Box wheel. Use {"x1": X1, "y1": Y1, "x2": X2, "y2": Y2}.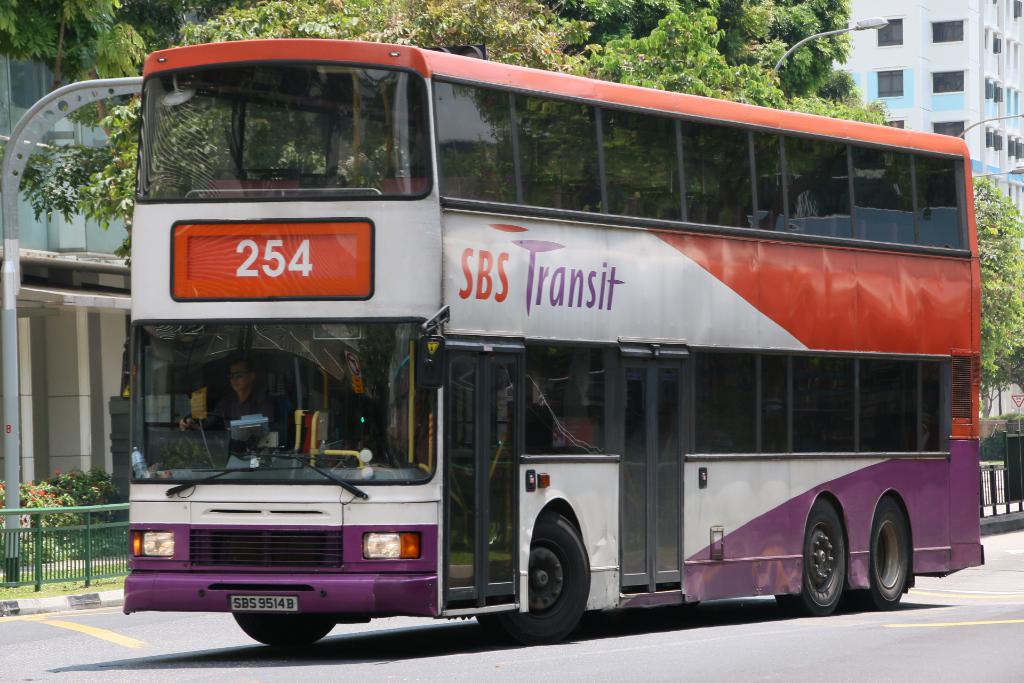
{"x1": 778, "y1": 496, "x2": 854, "y2": 614}.
